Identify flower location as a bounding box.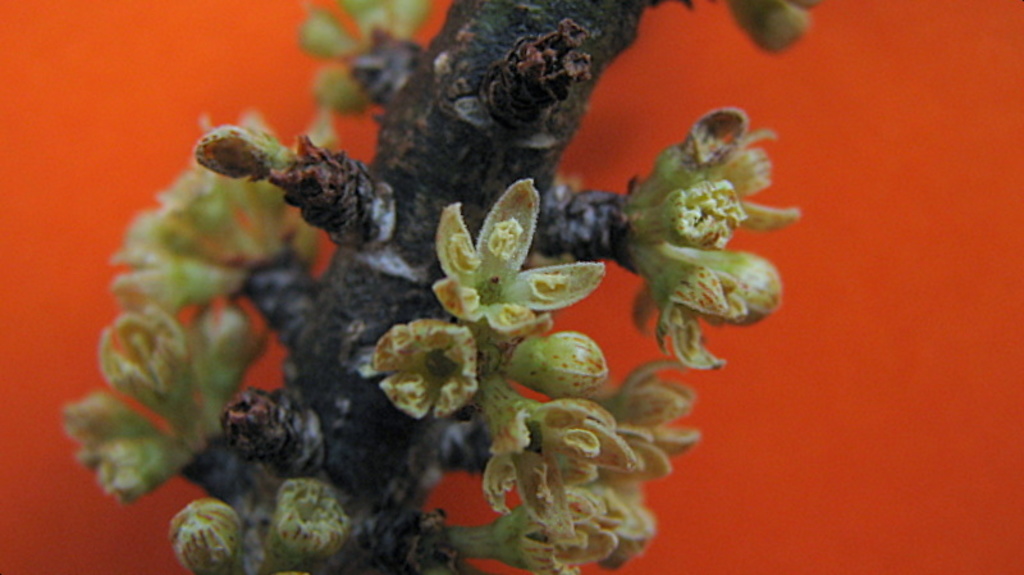
box=[722, 0, 815, 60].
